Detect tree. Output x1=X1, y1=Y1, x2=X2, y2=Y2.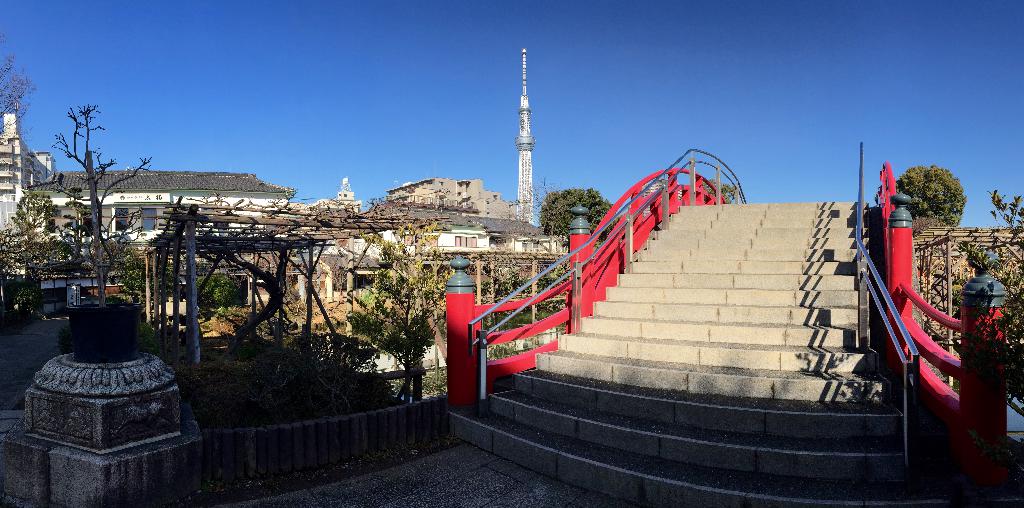
x1=341, y1=221, x2=468, y2=404.
